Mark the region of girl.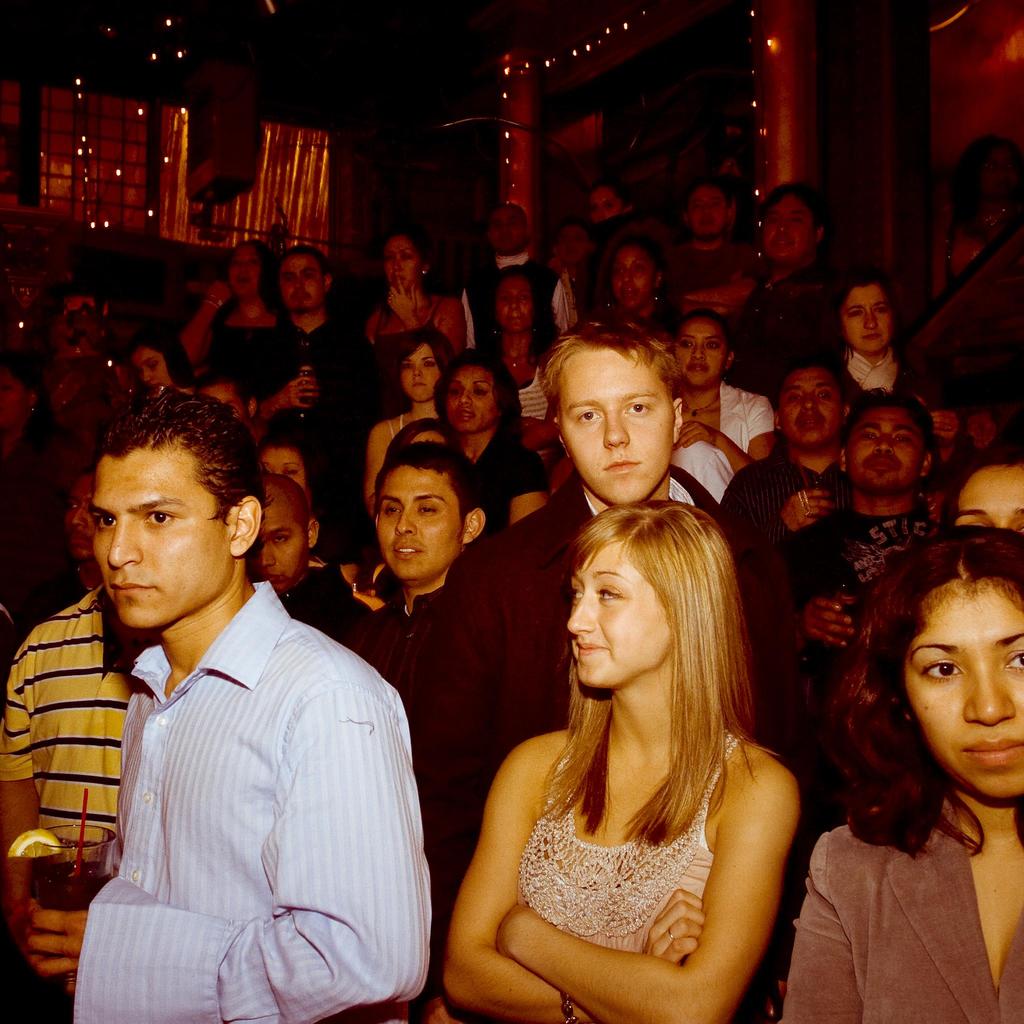
Region: (x1=366, y1=318, x2=456, y2=519).
